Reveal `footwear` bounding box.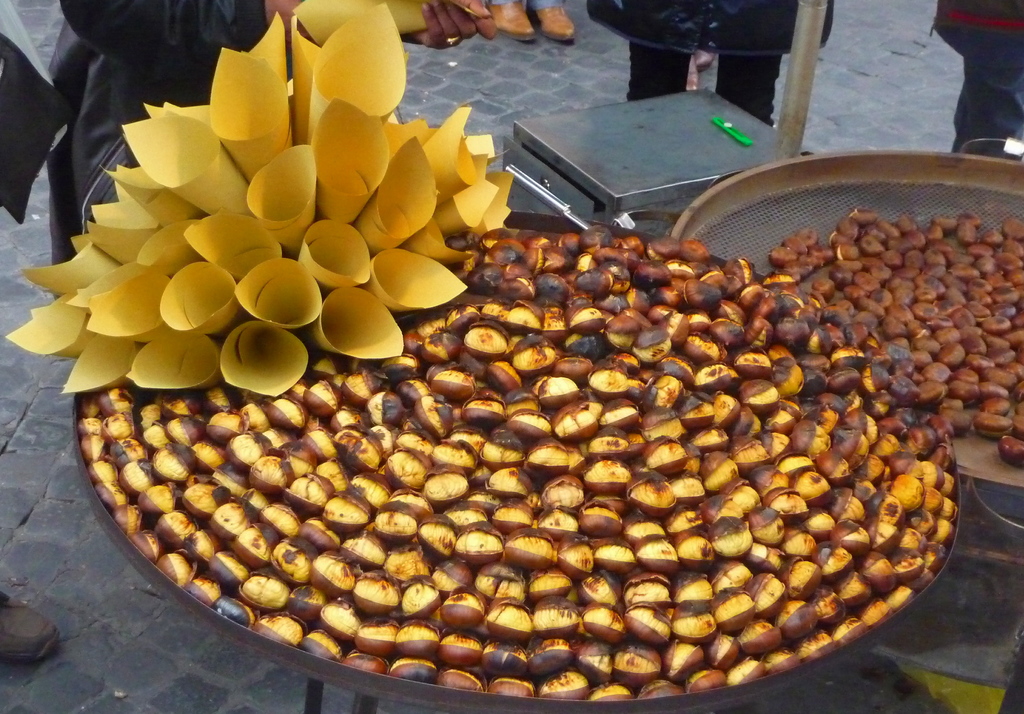
Revealed: box(0, 583, 63, 662).
